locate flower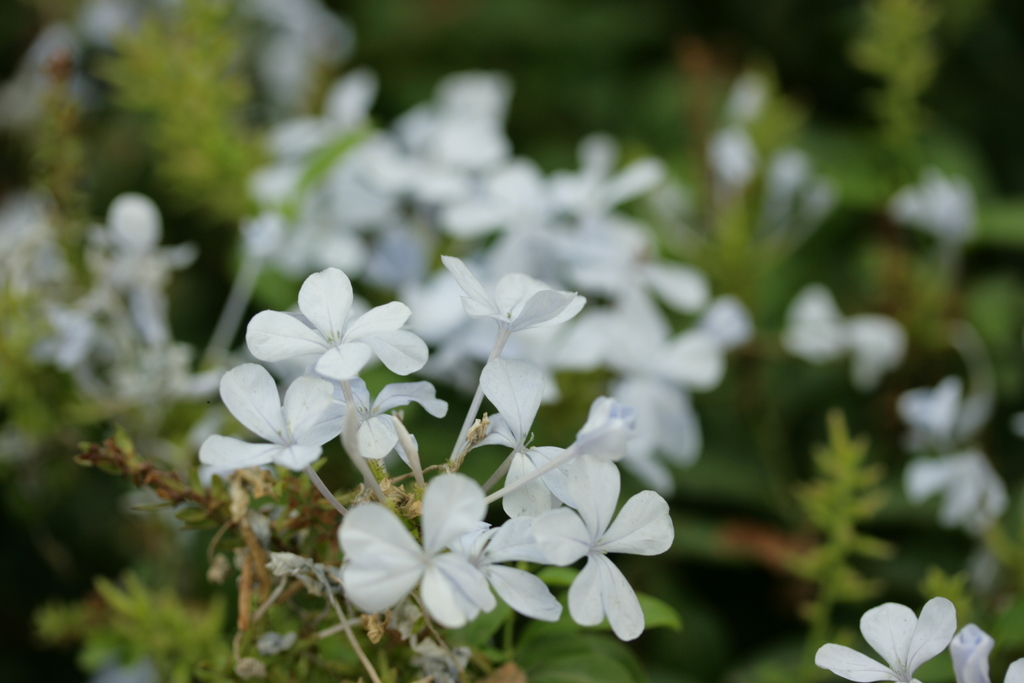
<region>444, 255, 581, 336</region>
